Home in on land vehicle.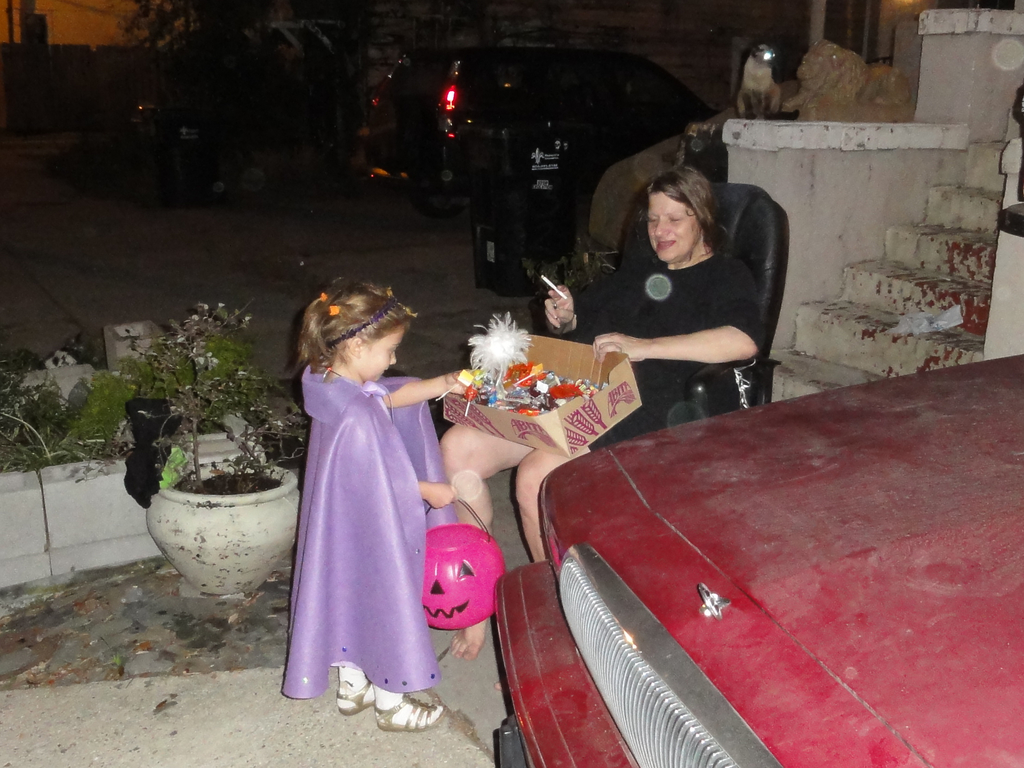
Homed in at select_region(491, 357, 1023, 767).
